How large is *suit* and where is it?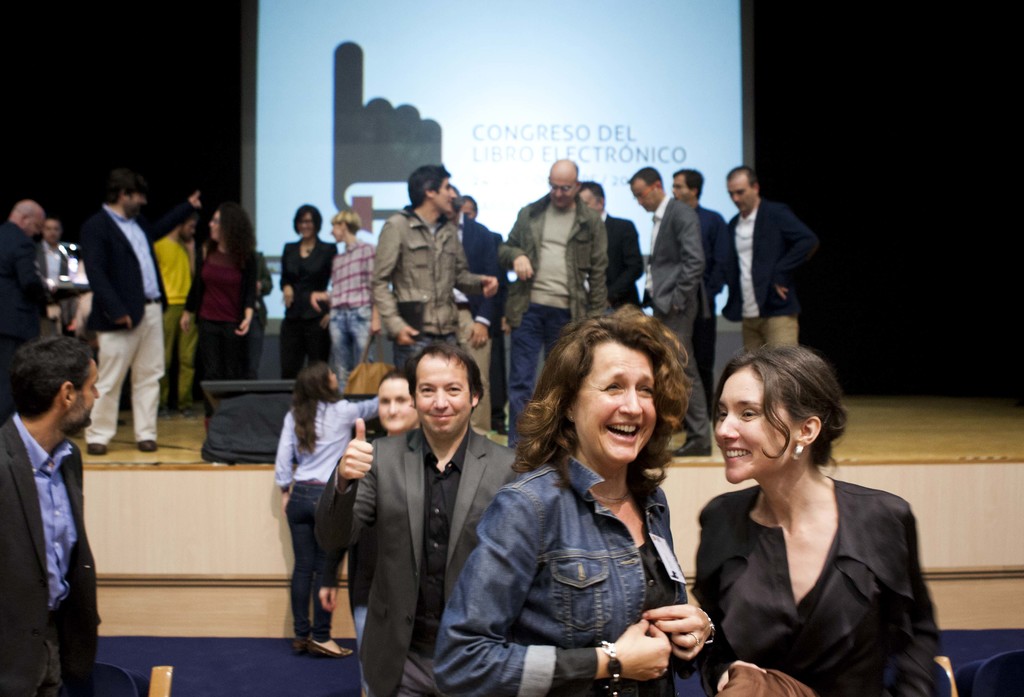
Bounding box: pyautogui.locateOnScreen(607, 217, 641, 309).
